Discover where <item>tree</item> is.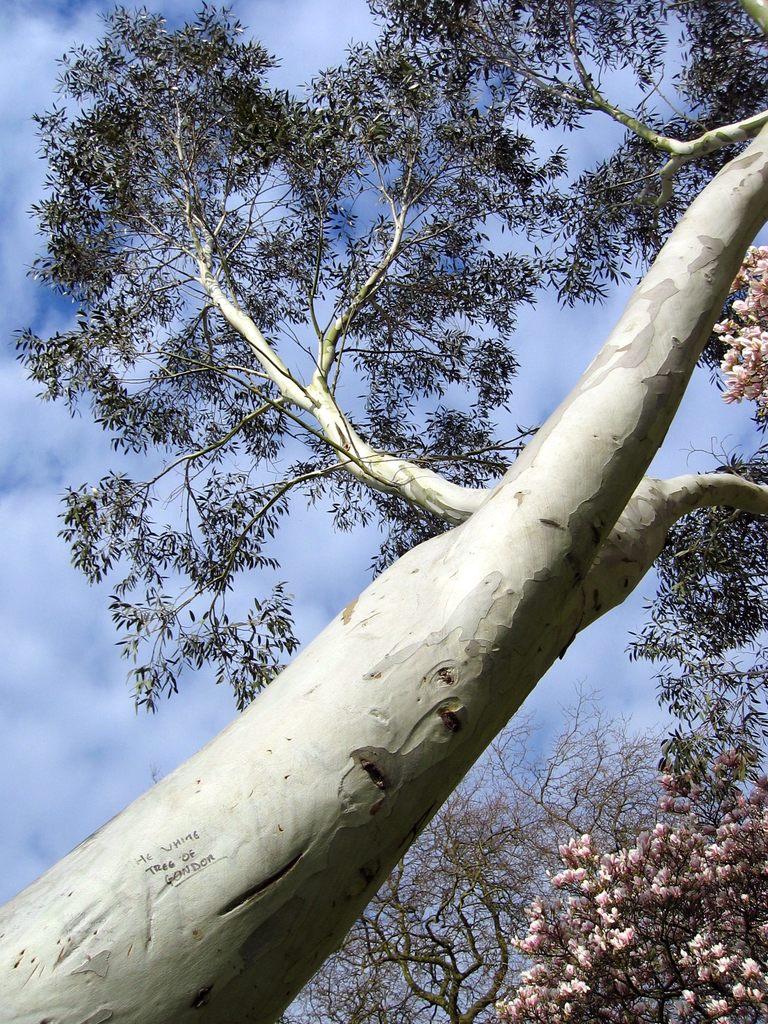
Discovered at [x1=282, y1=681, x2=732, y2=1023].
